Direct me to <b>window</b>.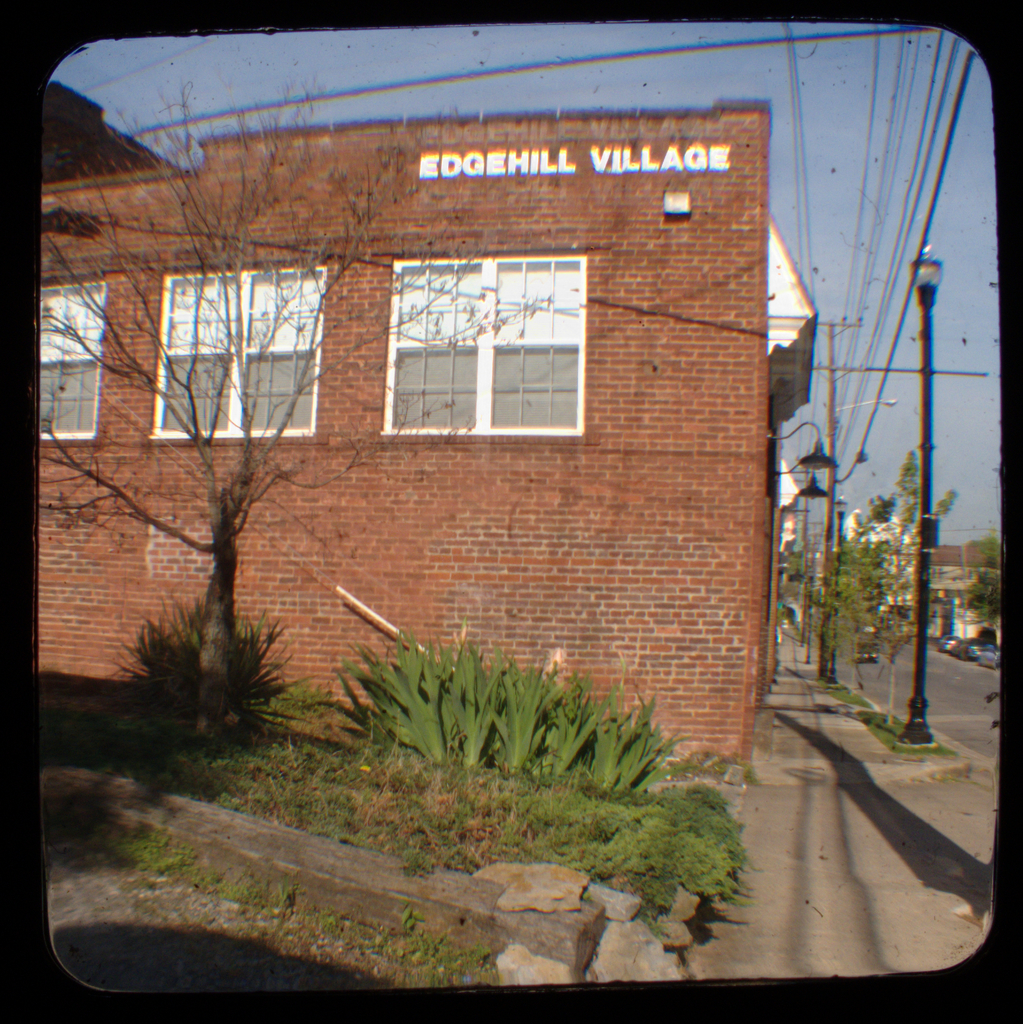
Direction: (36, 281, 99, 440).
